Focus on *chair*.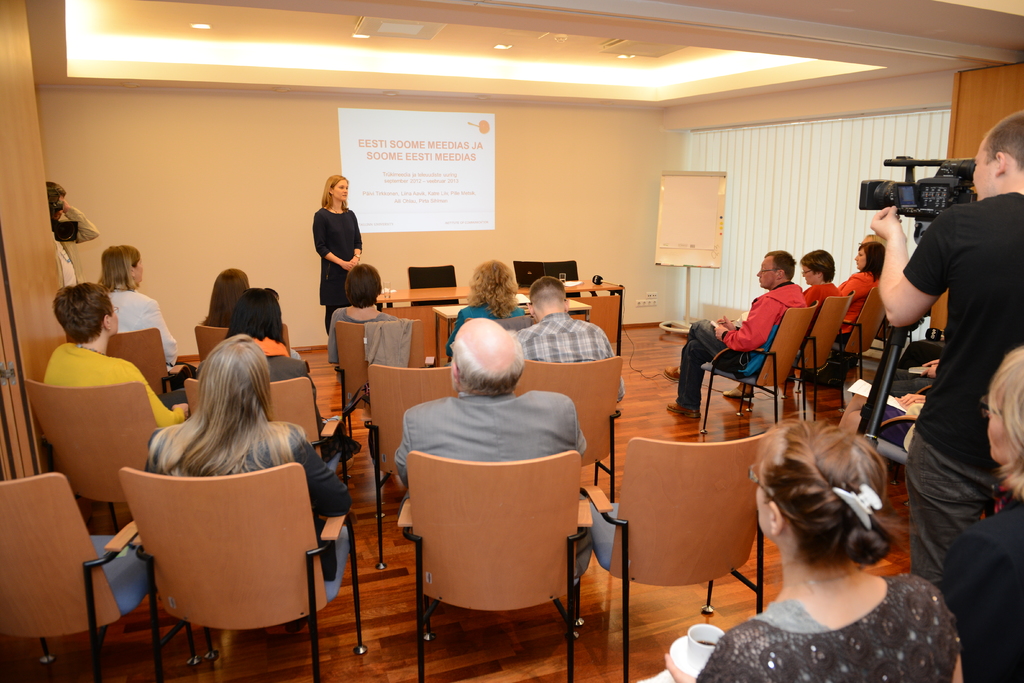
Focused at x1=515, y1=357, x2=627, y2=505.
